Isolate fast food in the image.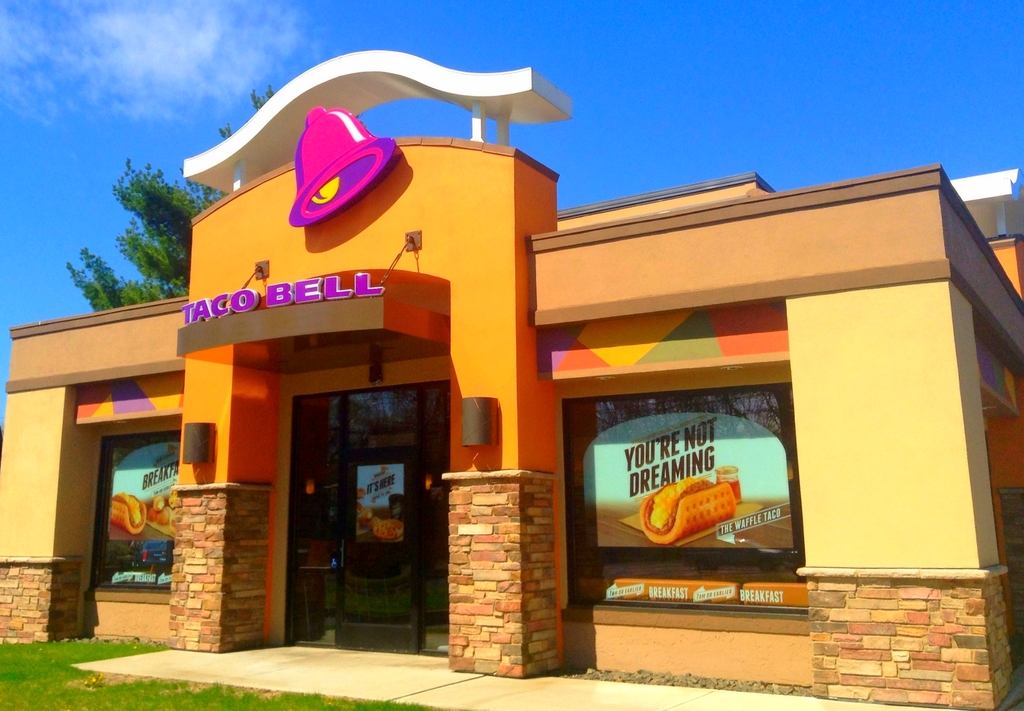
Isolated region: bbox(642, 475, 775, 550).
